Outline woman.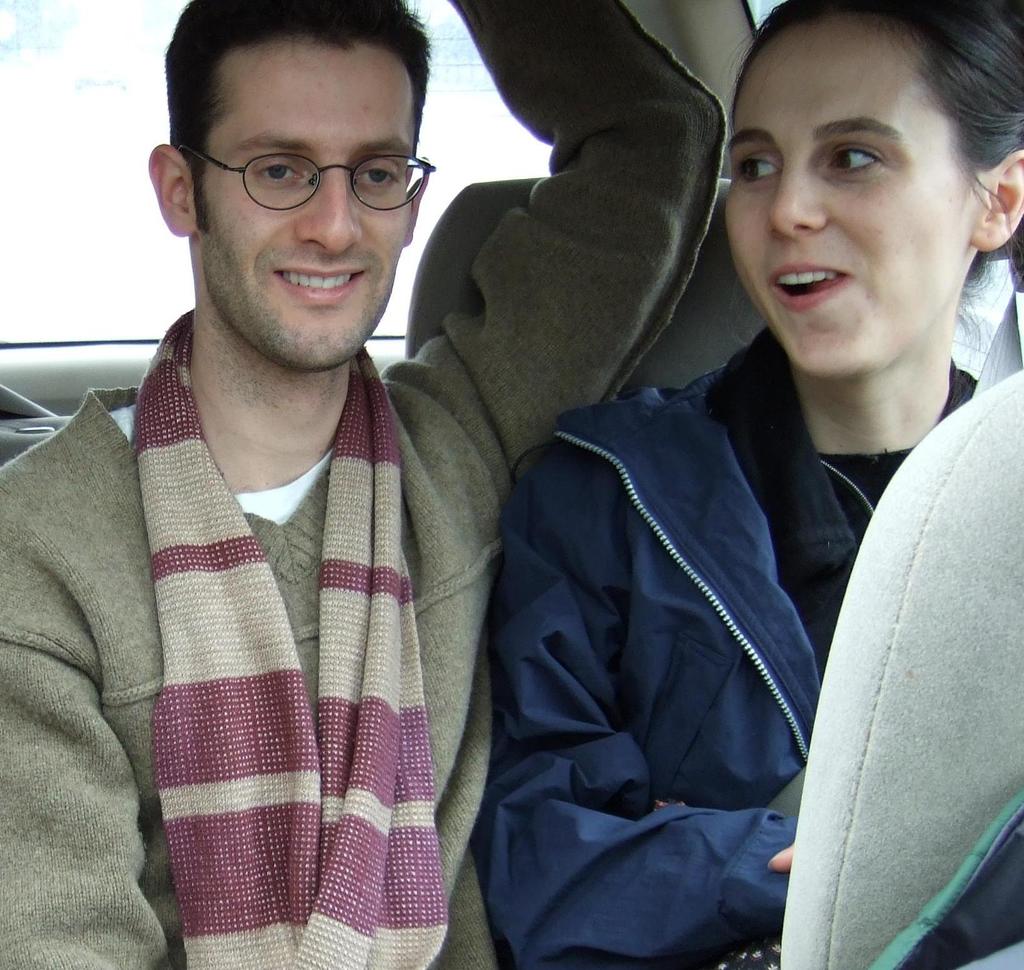
Outline: left=378, top=25, right=1014, bottom=969.
